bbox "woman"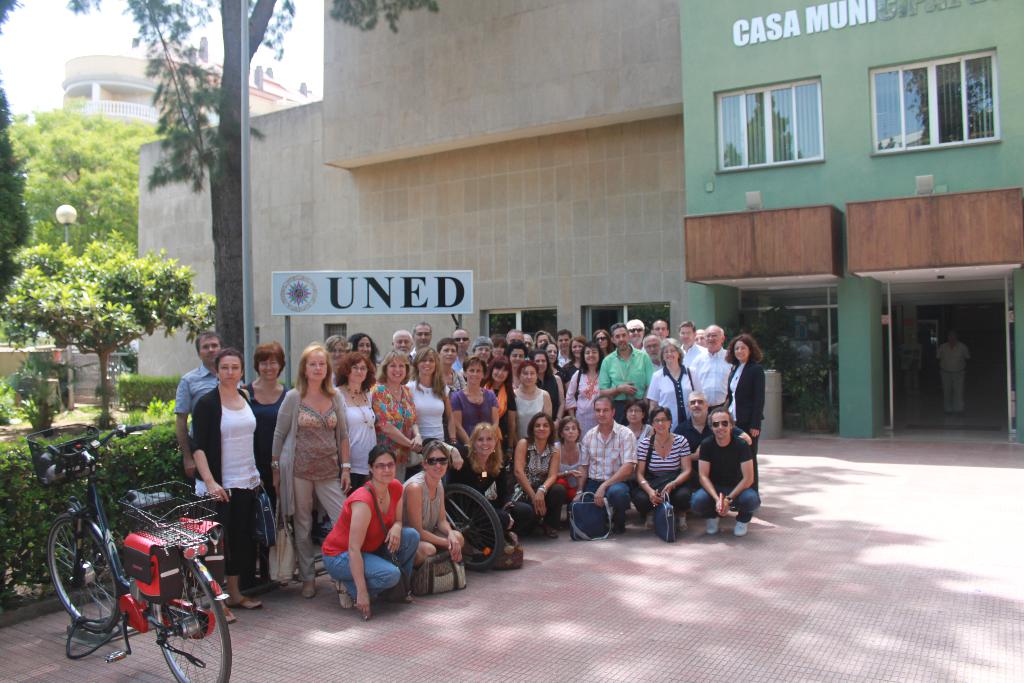
[left=623, top=400, right=649, bottom=461]
